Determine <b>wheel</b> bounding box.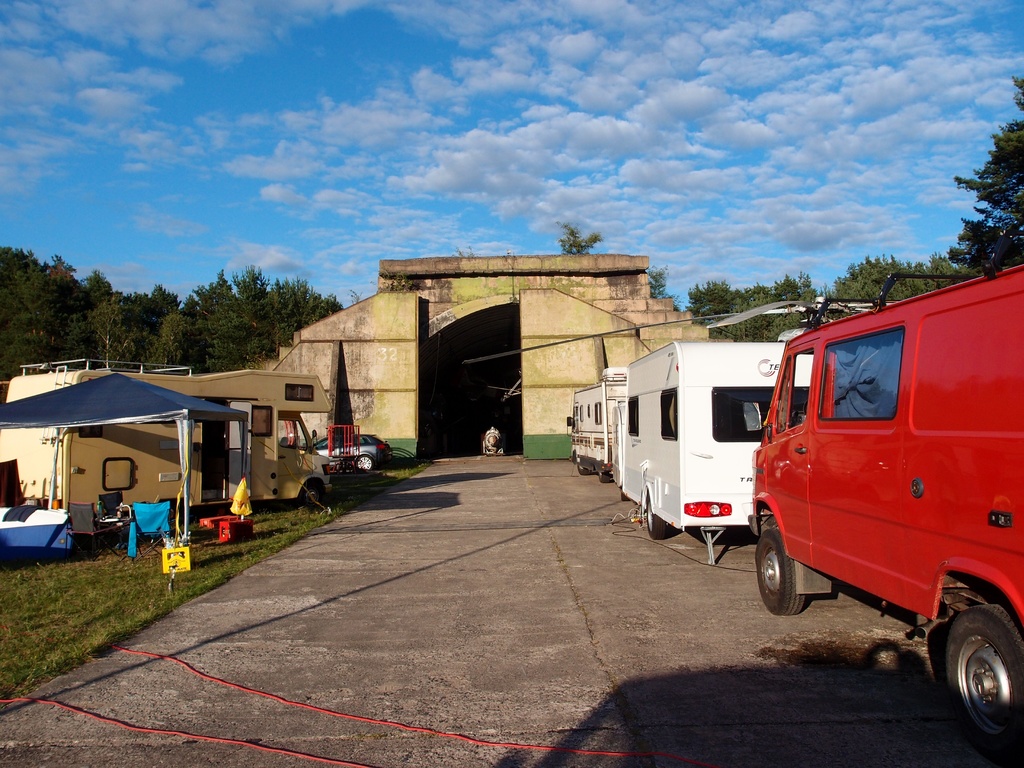
Determined: detection(755, 526, 805, 616).
